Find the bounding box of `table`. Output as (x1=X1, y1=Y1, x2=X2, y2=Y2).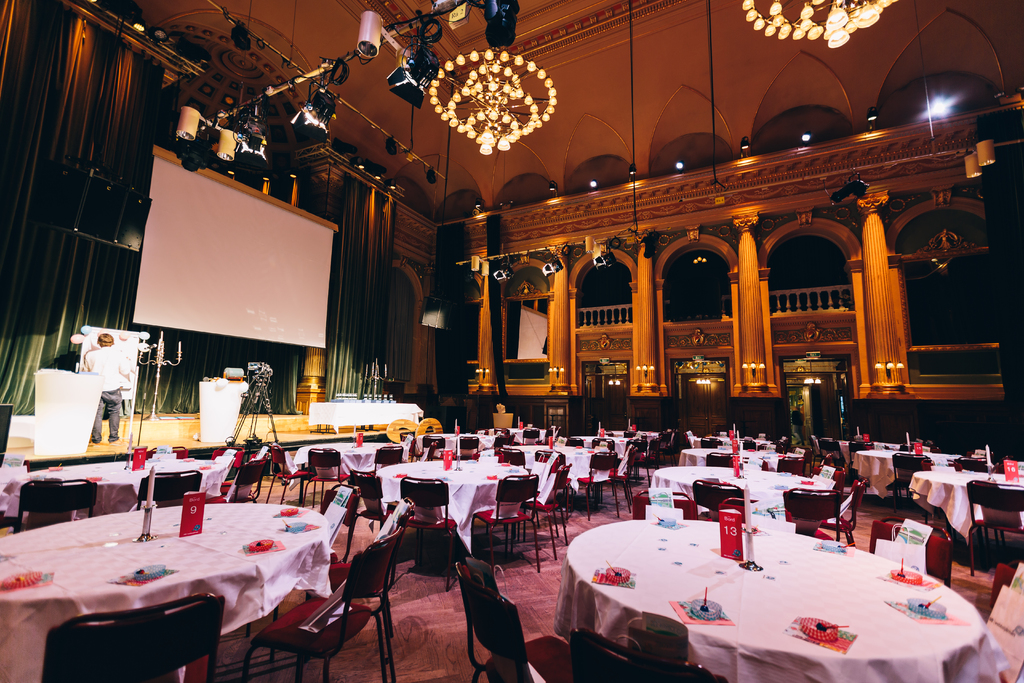
(x1=294, y1=433, x2=403, y2=487).
